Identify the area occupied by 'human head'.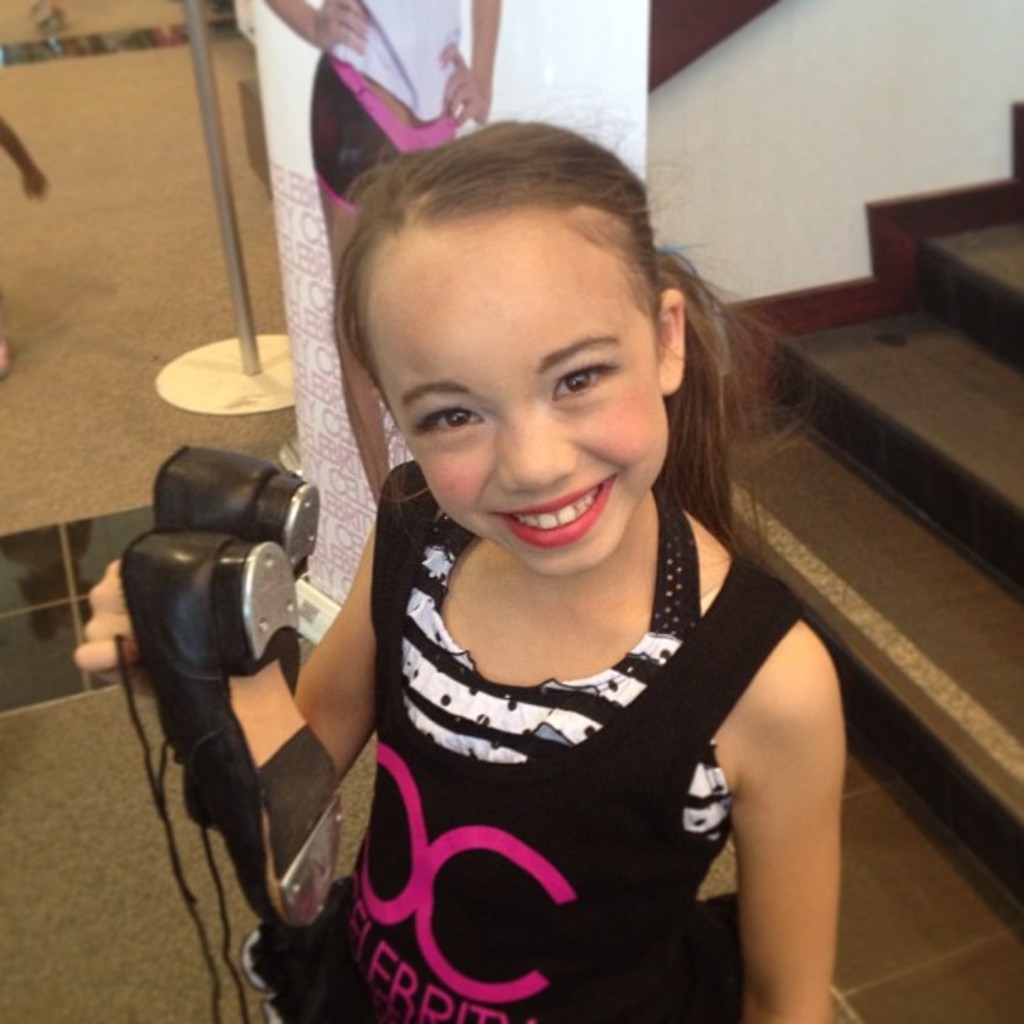
Area: 356 125 735 530.
